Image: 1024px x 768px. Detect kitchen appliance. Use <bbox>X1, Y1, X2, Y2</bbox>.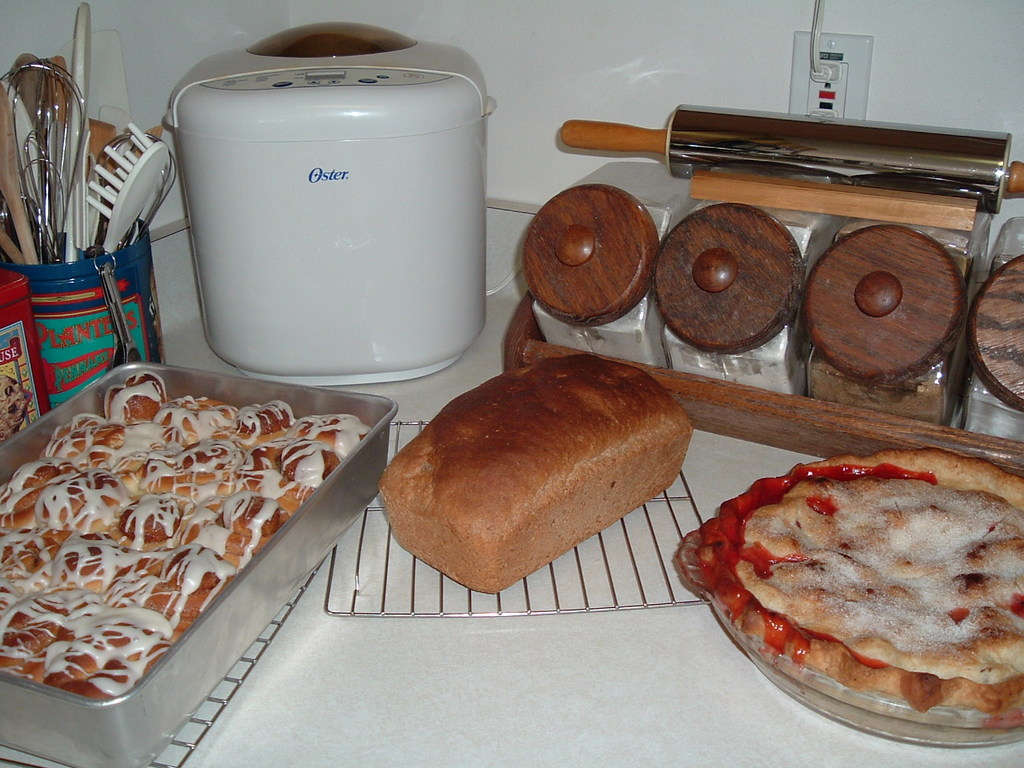
<bbox>0, 354, 400, 767</bbox>.
